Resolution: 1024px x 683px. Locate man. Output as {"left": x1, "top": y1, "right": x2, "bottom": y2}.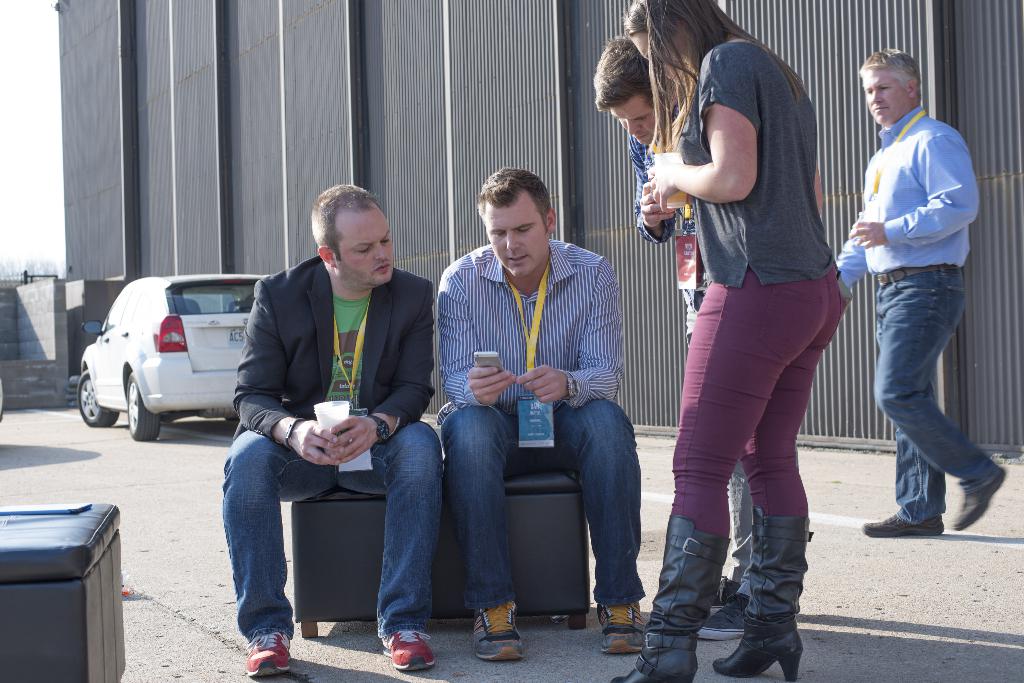
{"left": 437, "top": 165, "right": 655, "bottom": 663}.
